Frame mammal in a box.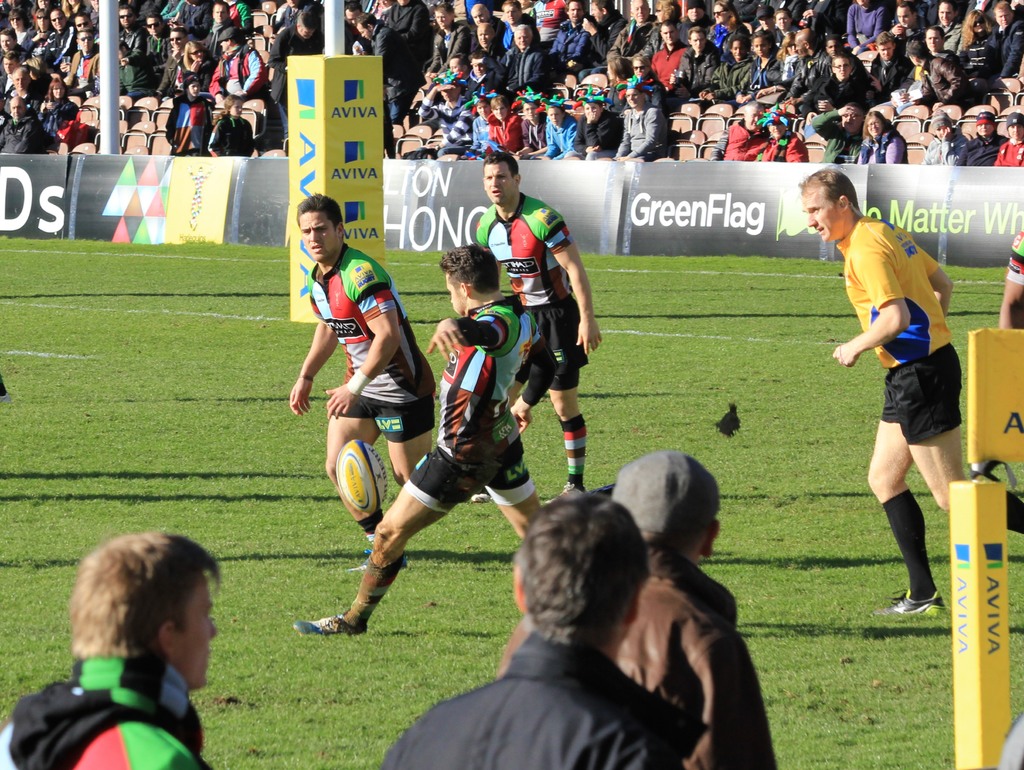
x1=262, y1=2, x2=328, y2=149.
